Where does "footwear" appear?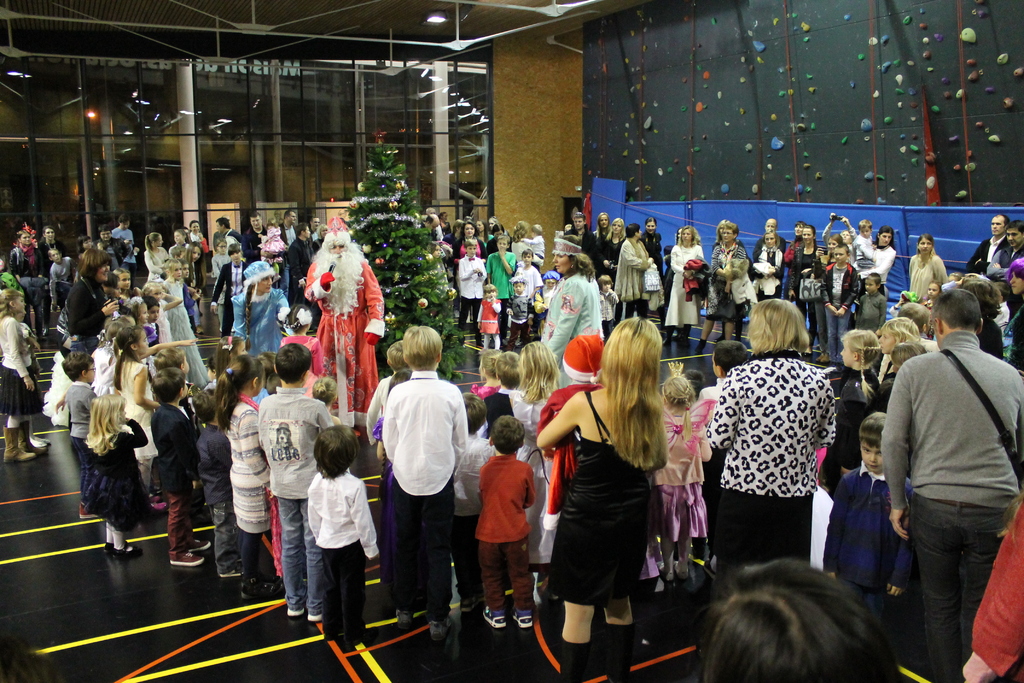
Appears at Rect(605, 619, 638, 682).
